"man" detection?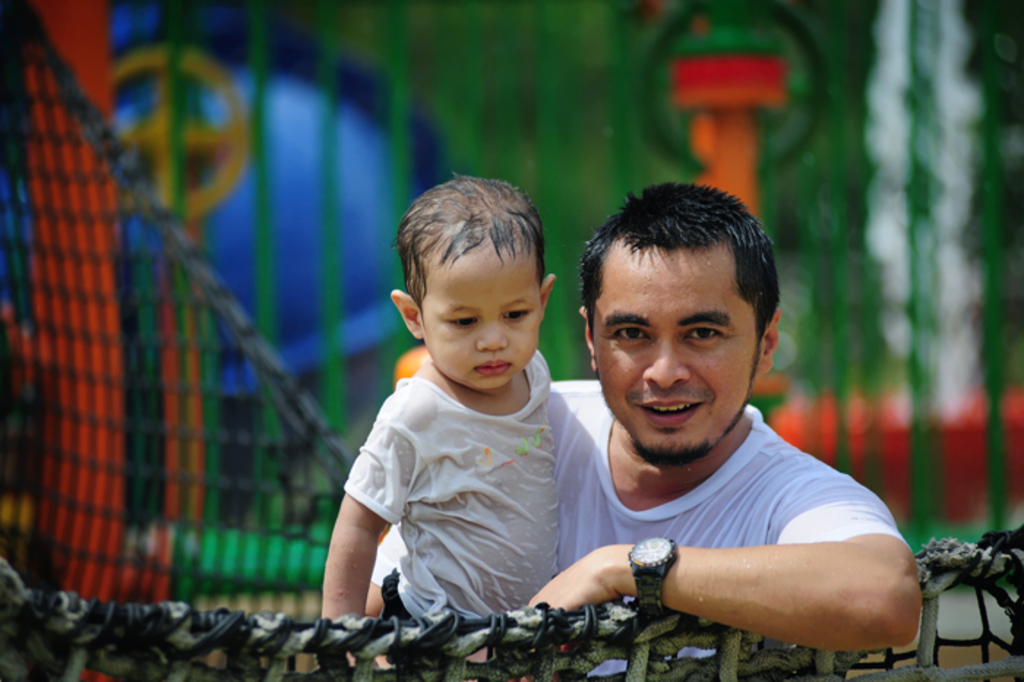
left=364, top=167, right=913, bottom=681
